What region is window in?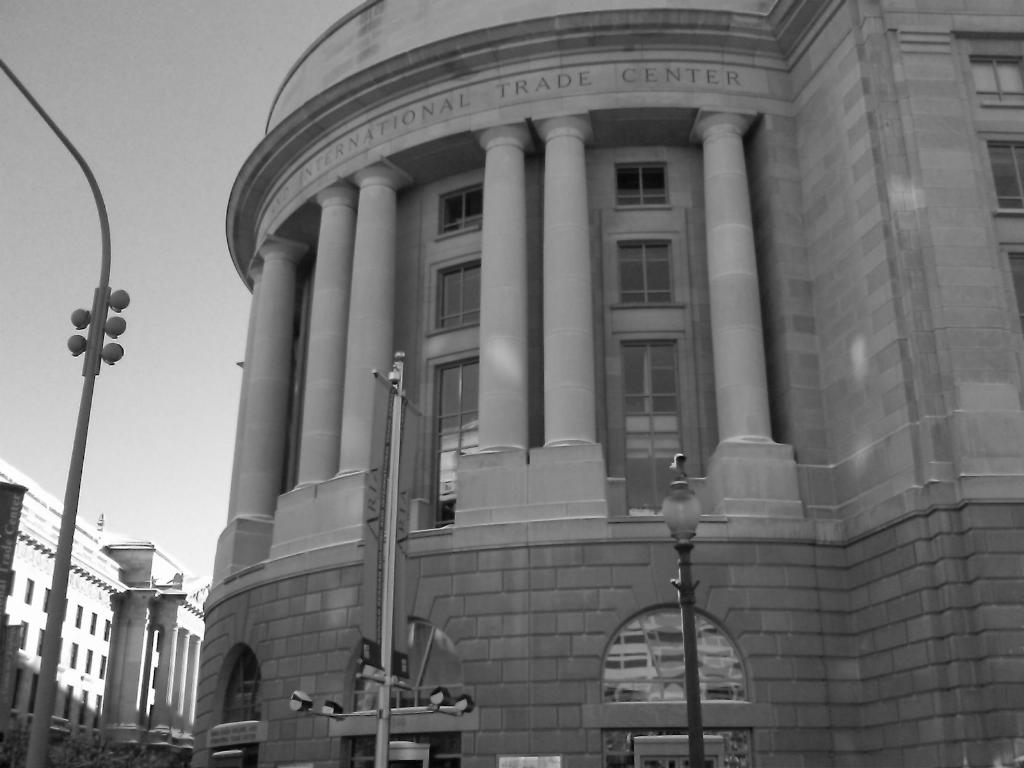
[x1=68, y1=641, x2=78, y2=671].
